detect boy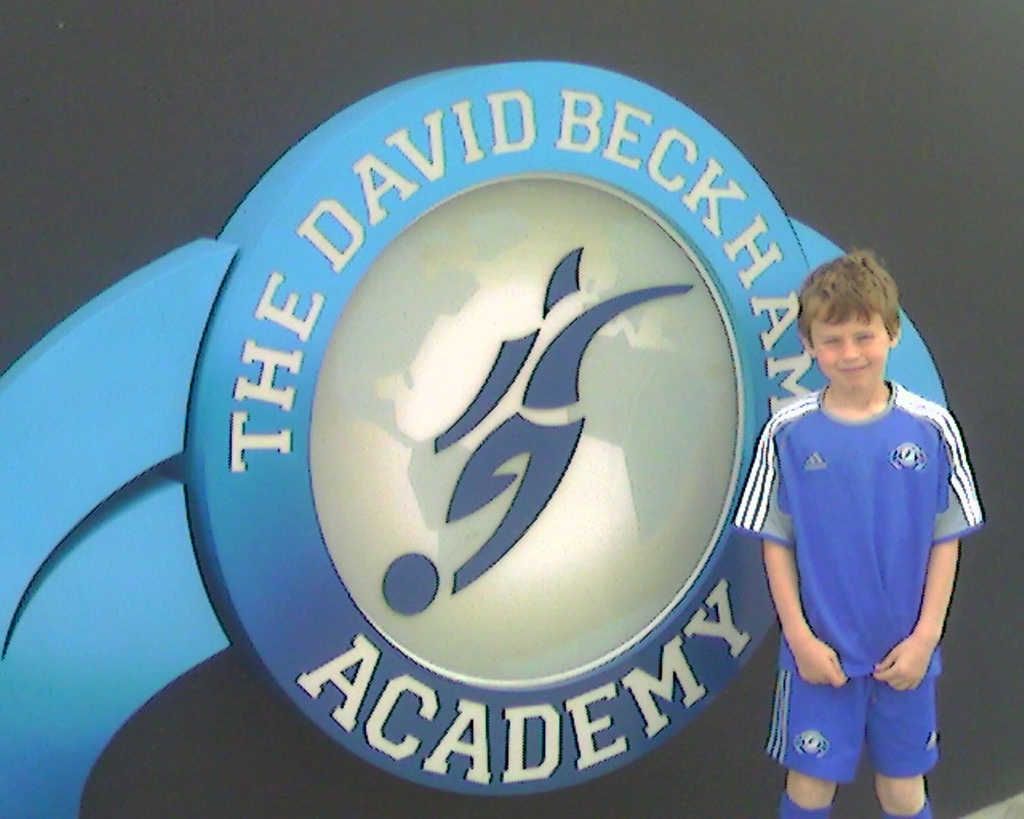
box(715, 249, 987, 818)
